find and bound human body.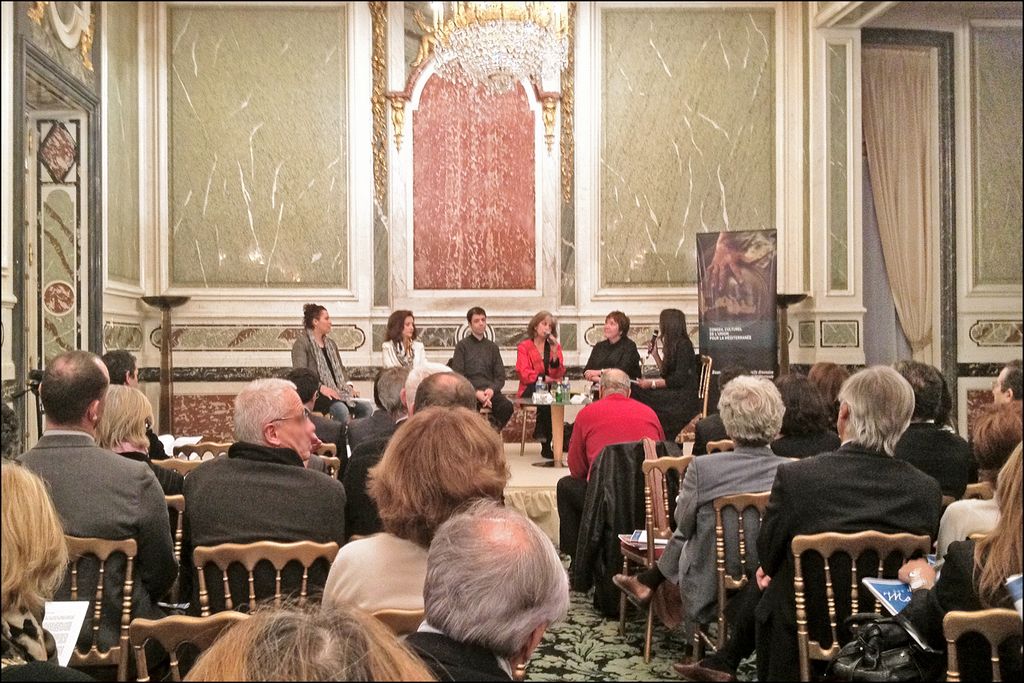
Bound: box(772, 426, 845, 462).
